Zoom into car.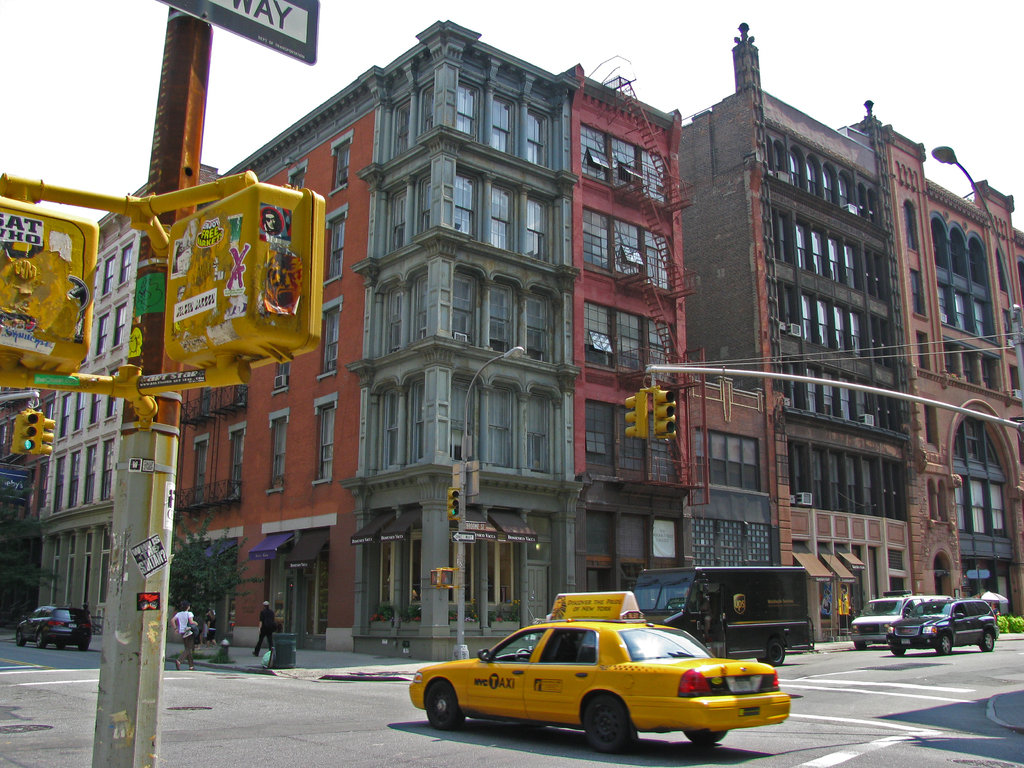
Zoom target: select_region(847, 595, 904, 647).
